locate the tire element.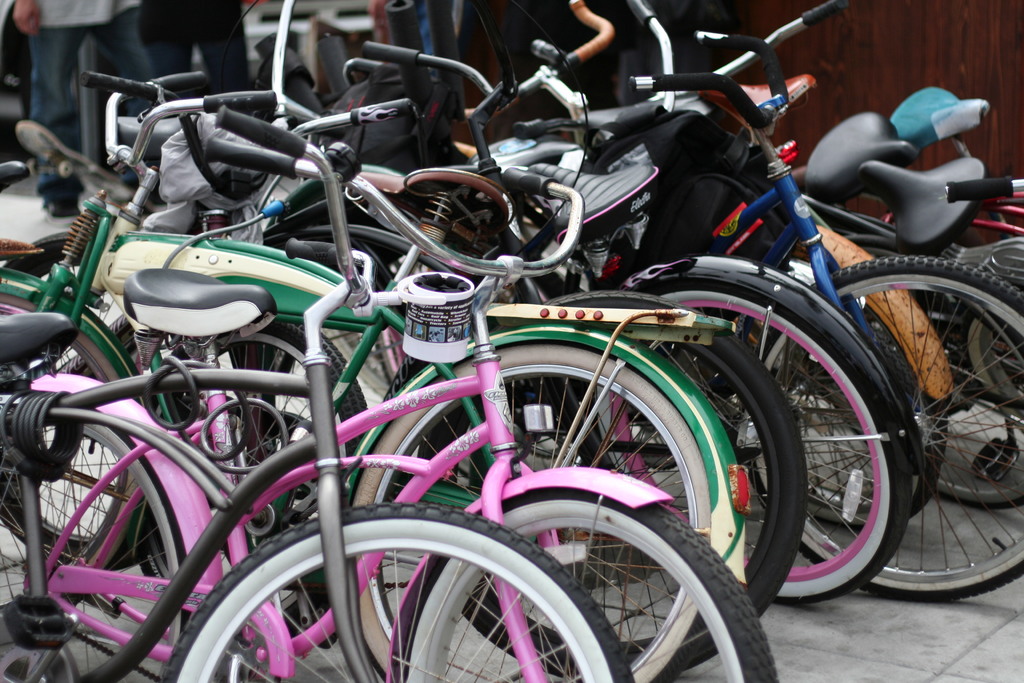
Element bbox: bbox=(164, 500, 632, 682).
